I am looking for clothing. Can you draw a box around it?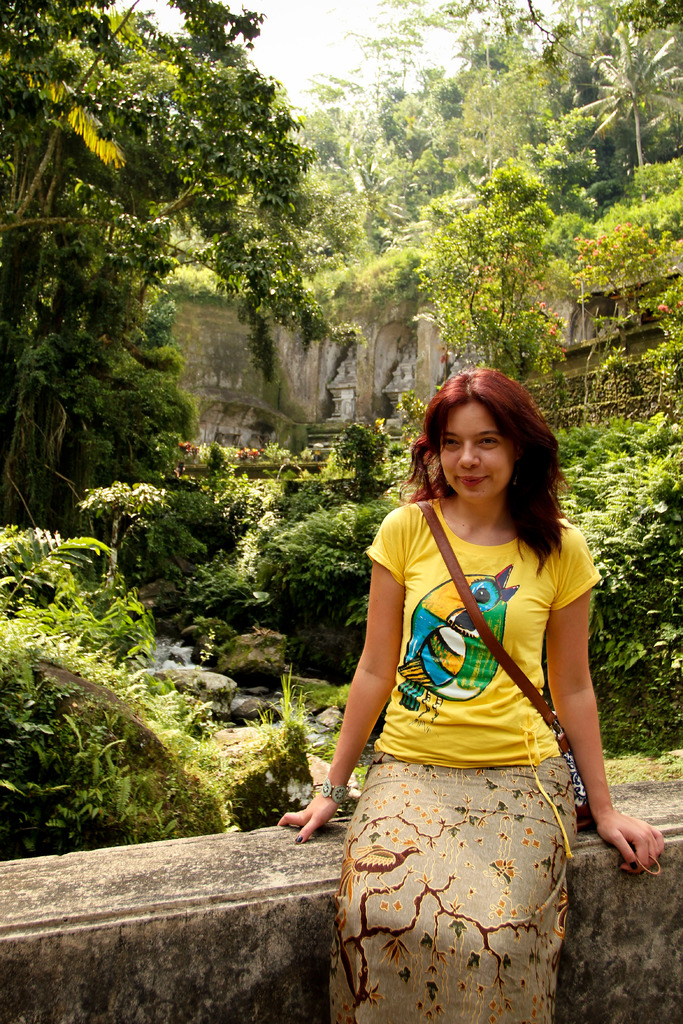
Sure, the bounding box is box(333, 496, 610, 976).
